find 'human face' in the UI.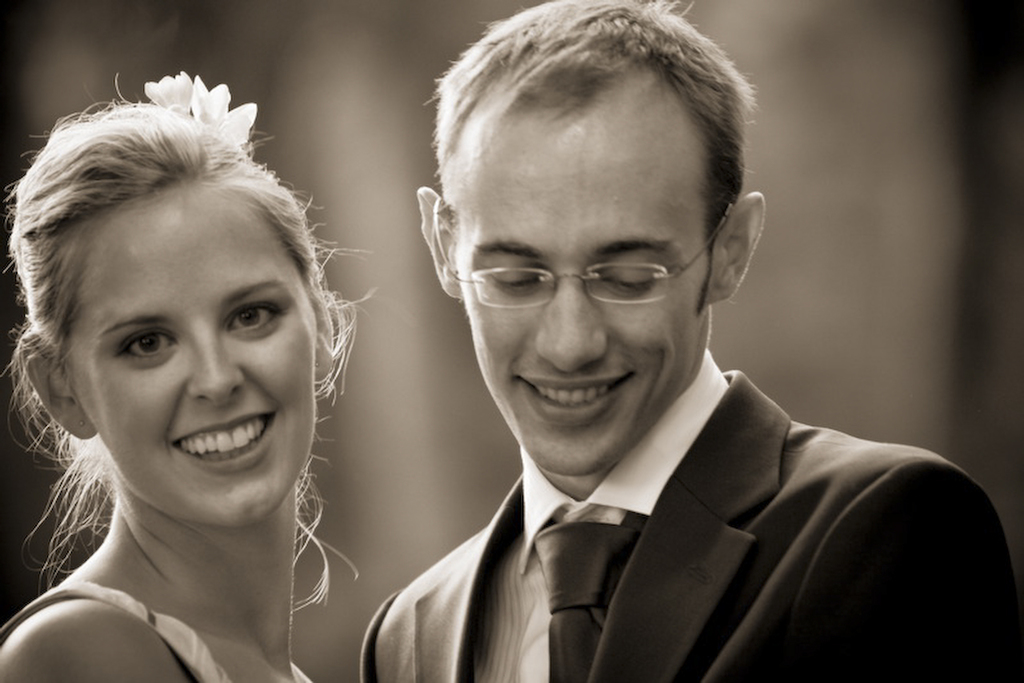
UI element at <box>453,122,710,472</box>.
